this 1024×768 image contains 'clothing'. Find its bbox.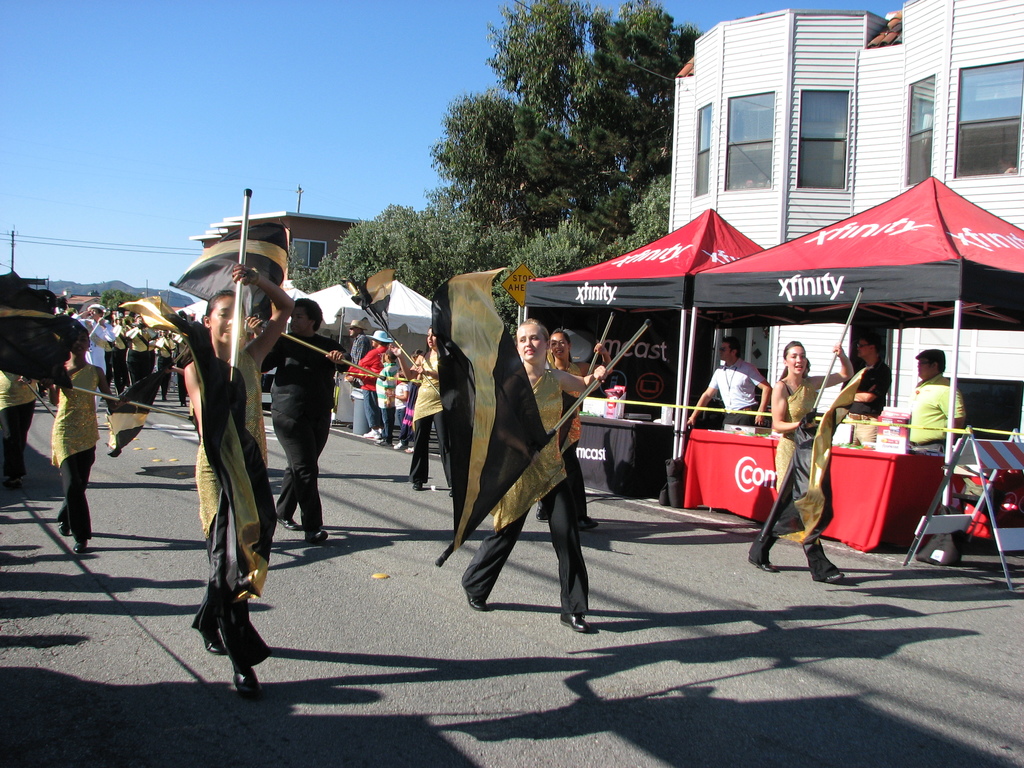
pyautogui.locateOnScreen(349, 331, 374, 367).
